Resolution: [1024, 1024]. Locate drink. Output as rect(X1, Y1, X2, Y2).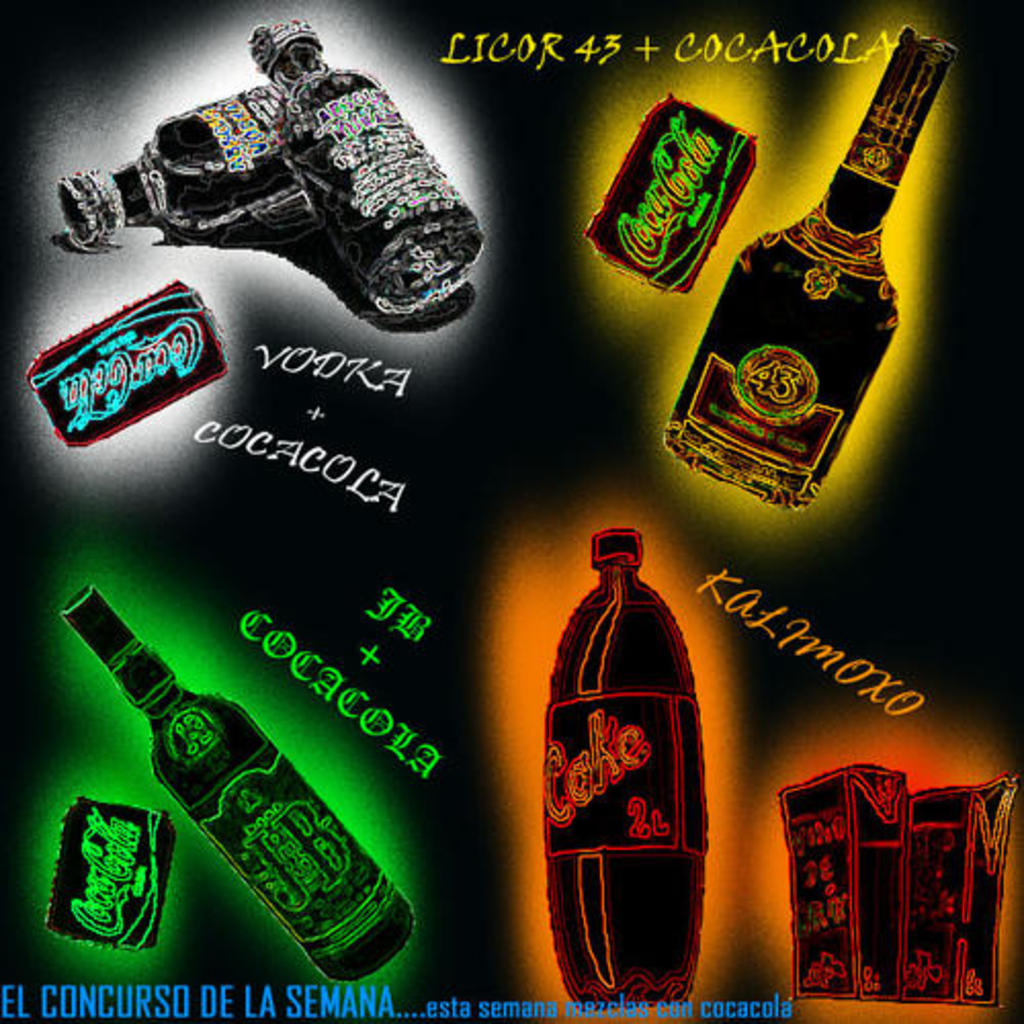
rect(66, 580, 414, 981).
